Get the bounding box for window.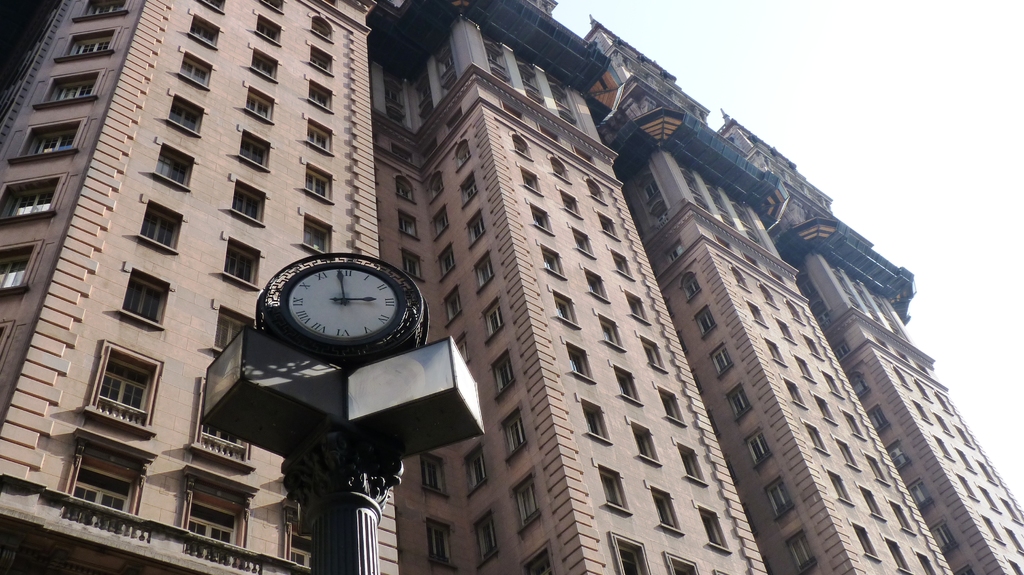
detection(223, 236, 266, 288).
